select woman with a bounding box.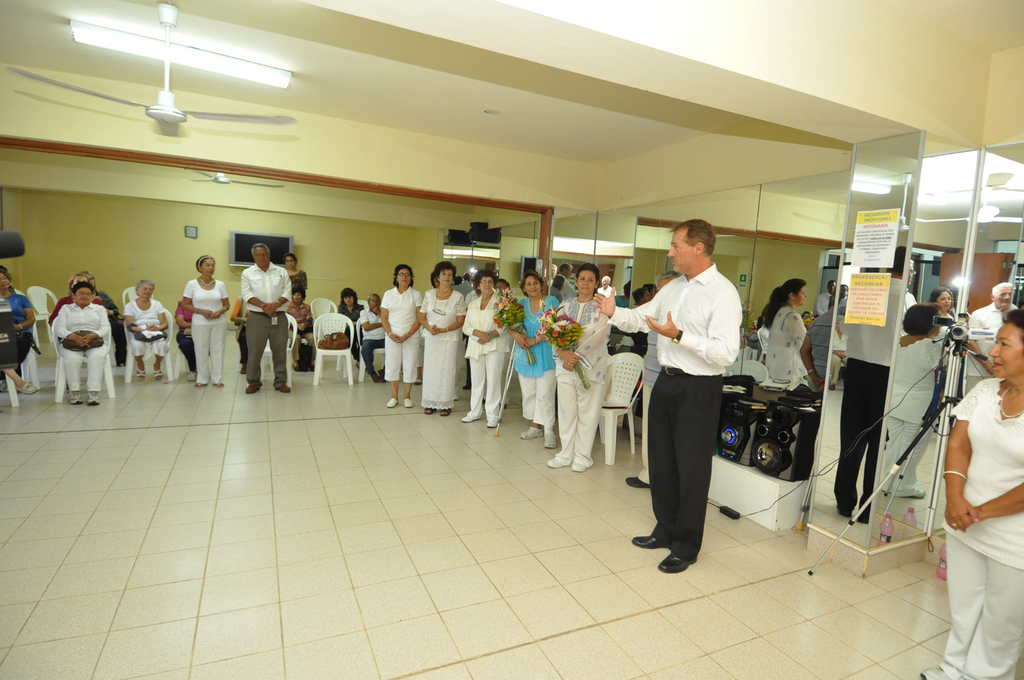
Rect(459, 270, 510, 432).
